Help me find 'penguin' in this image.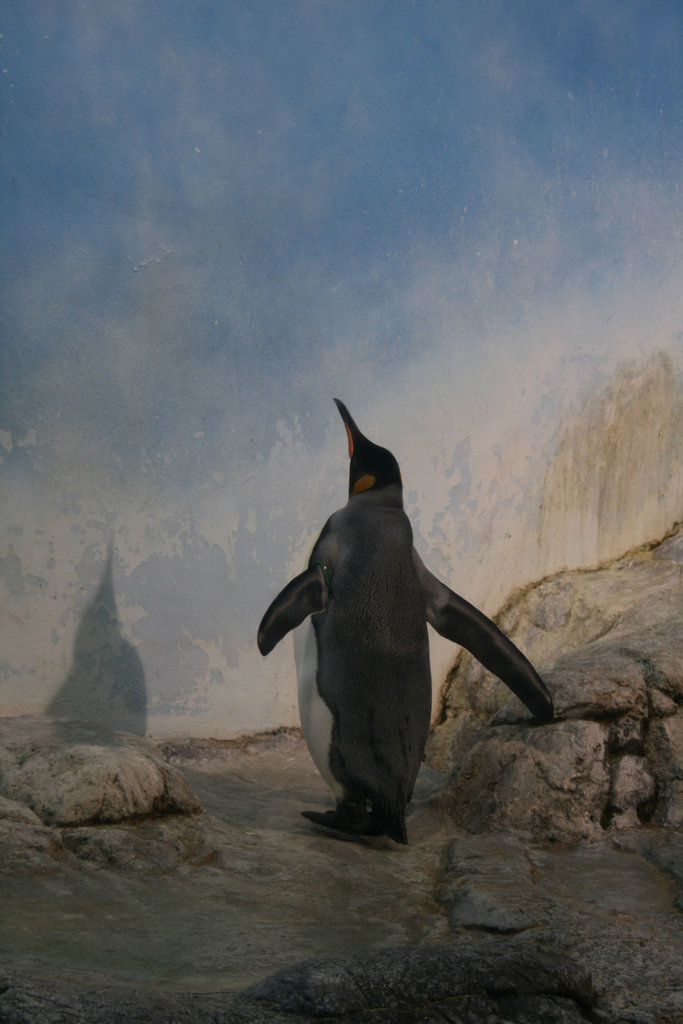
Found it: Rect(252, 407, 549, 865).
